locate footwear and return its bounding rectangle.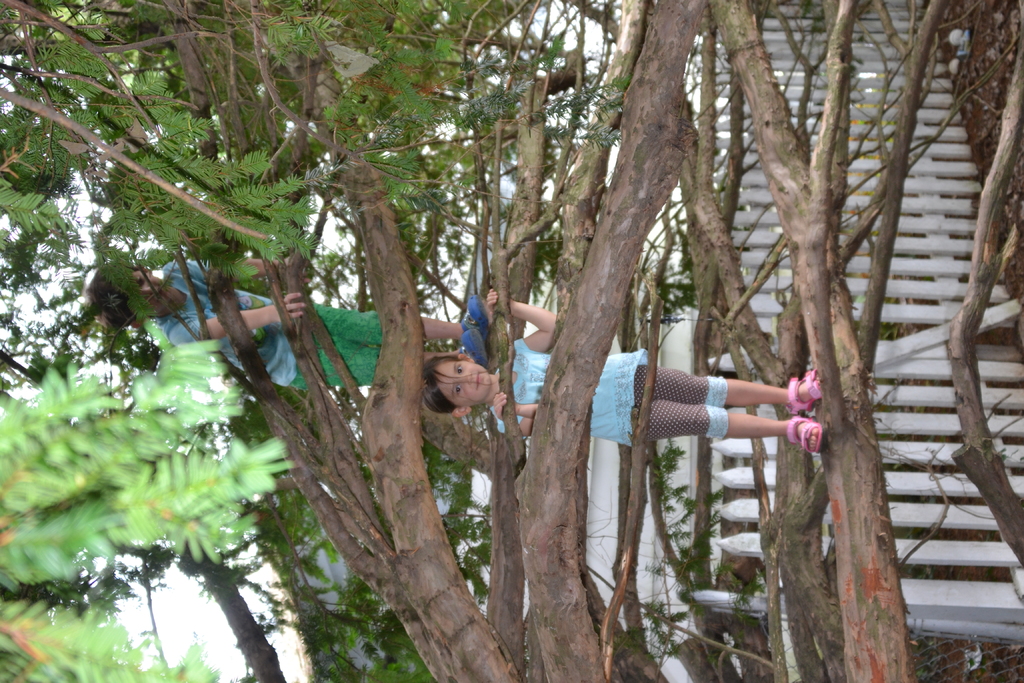
rect(461, 324, 484, 364).
